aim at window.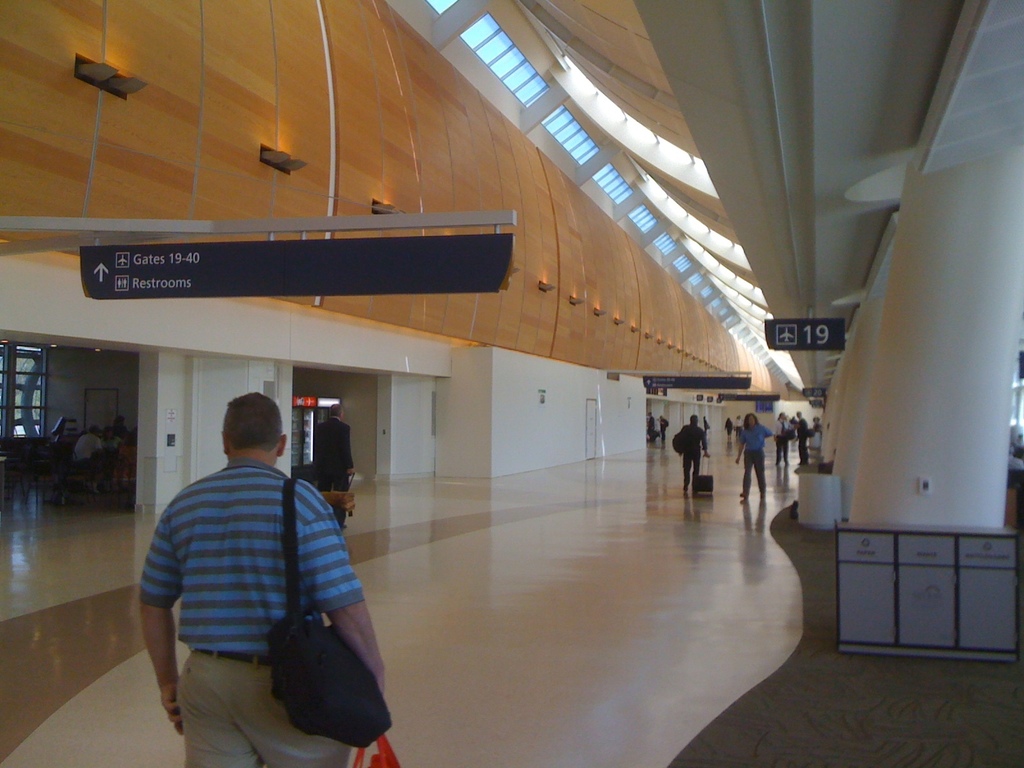
Aimed at x1=687 y1=269 x2=704 y2=287.
